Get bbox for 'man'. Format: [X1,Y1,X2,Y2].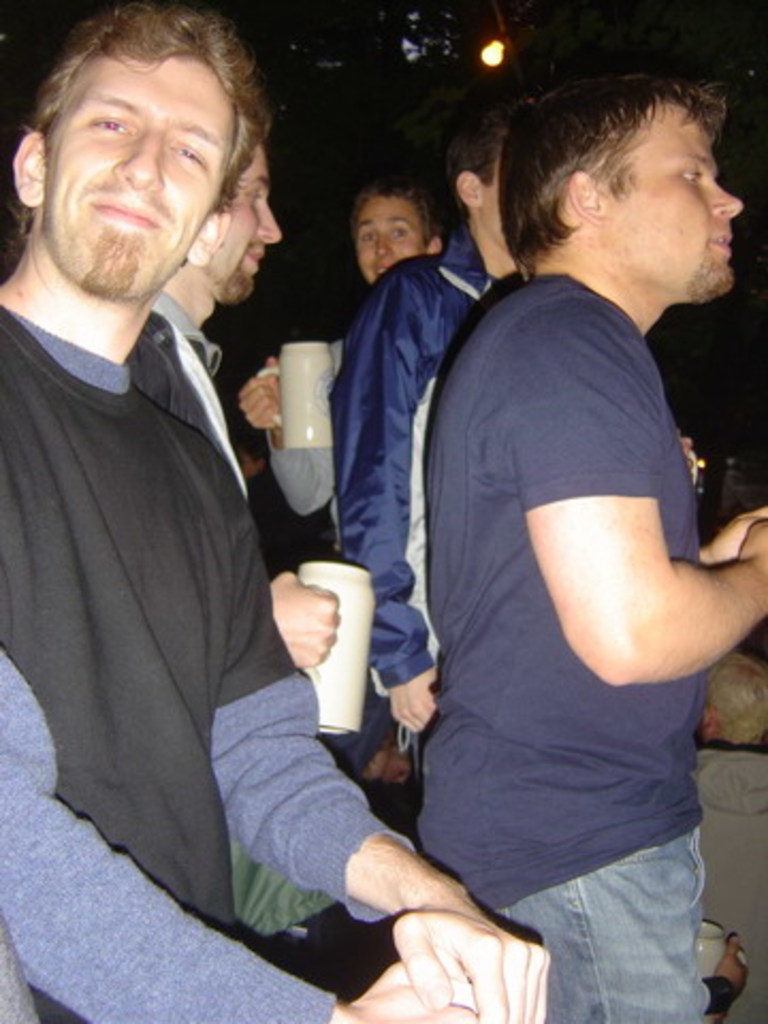
[0,0,548,1022].
